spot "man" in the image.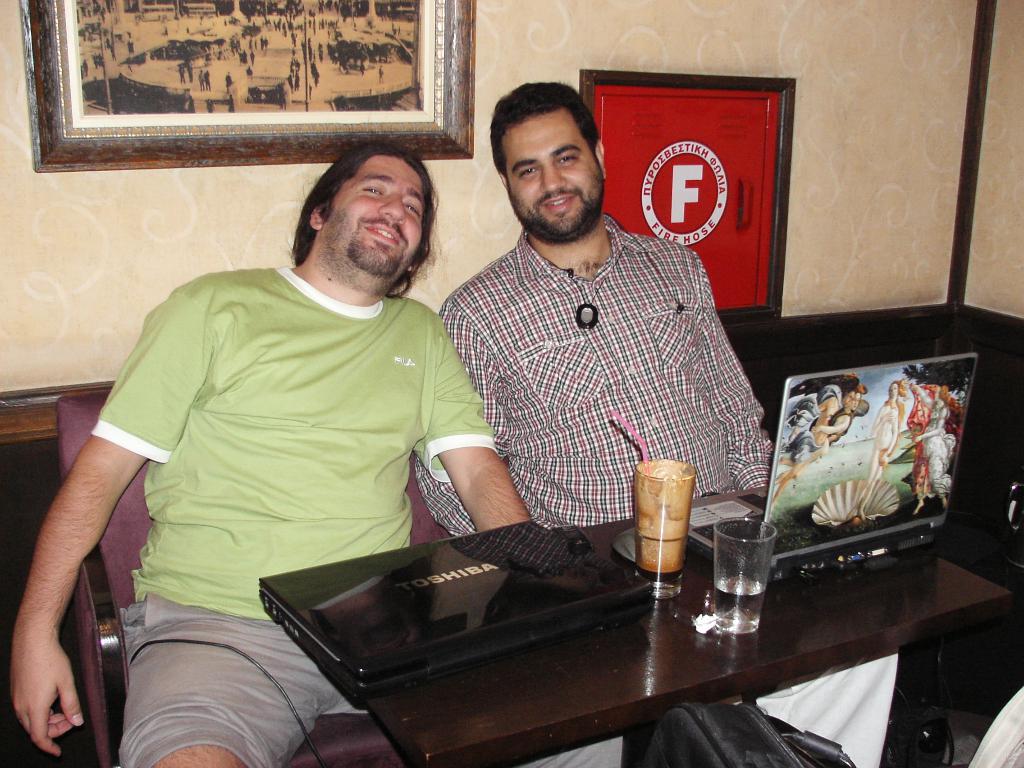
"man" found at detection(48, 120, 540, 708).
